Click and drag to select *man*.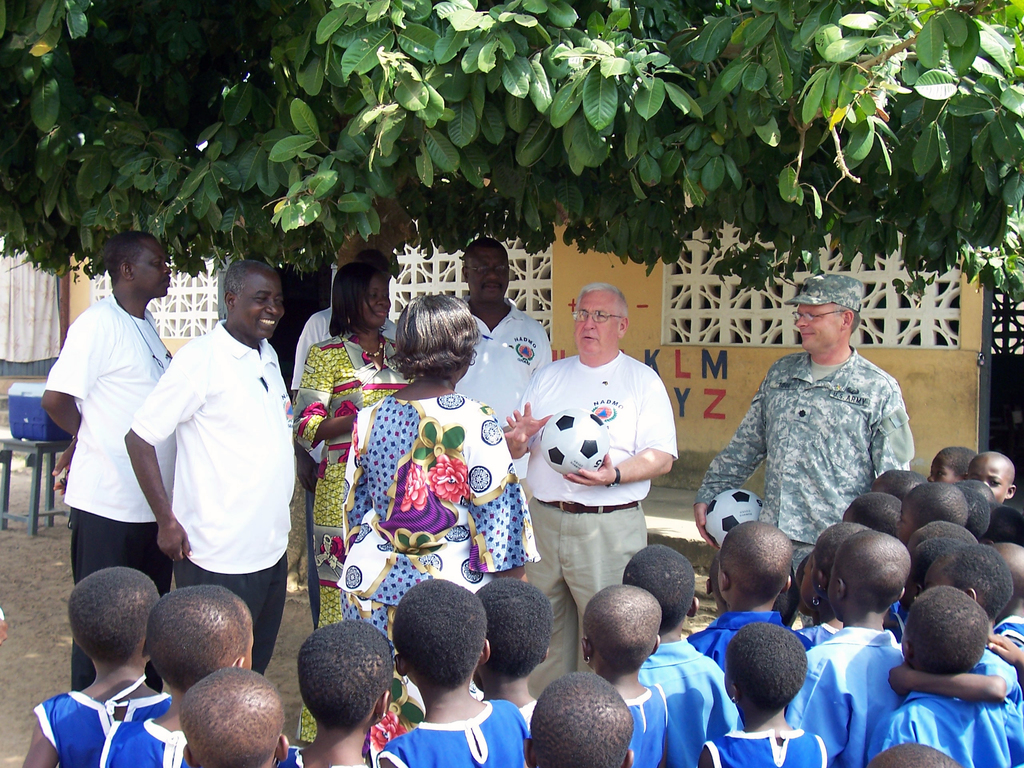
Selection: (285,249,404,620).
